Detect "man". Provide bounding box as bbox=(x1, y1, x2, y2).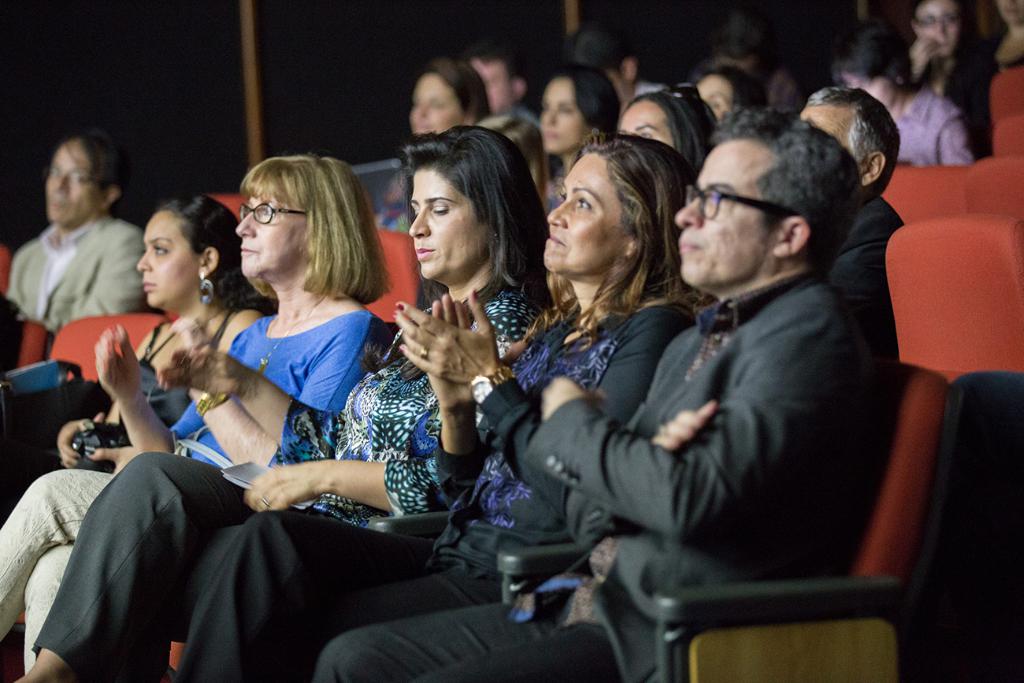
bbox=(799, 83, 906, 377).
